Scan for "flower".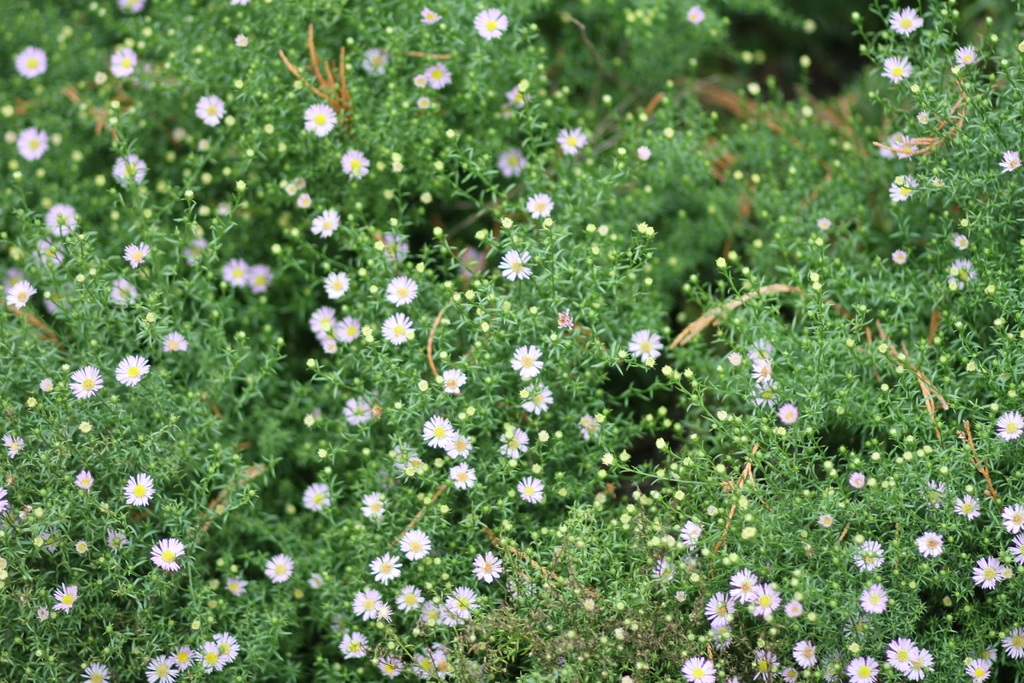
Scan result: <box>115,352,152,388</box>.
